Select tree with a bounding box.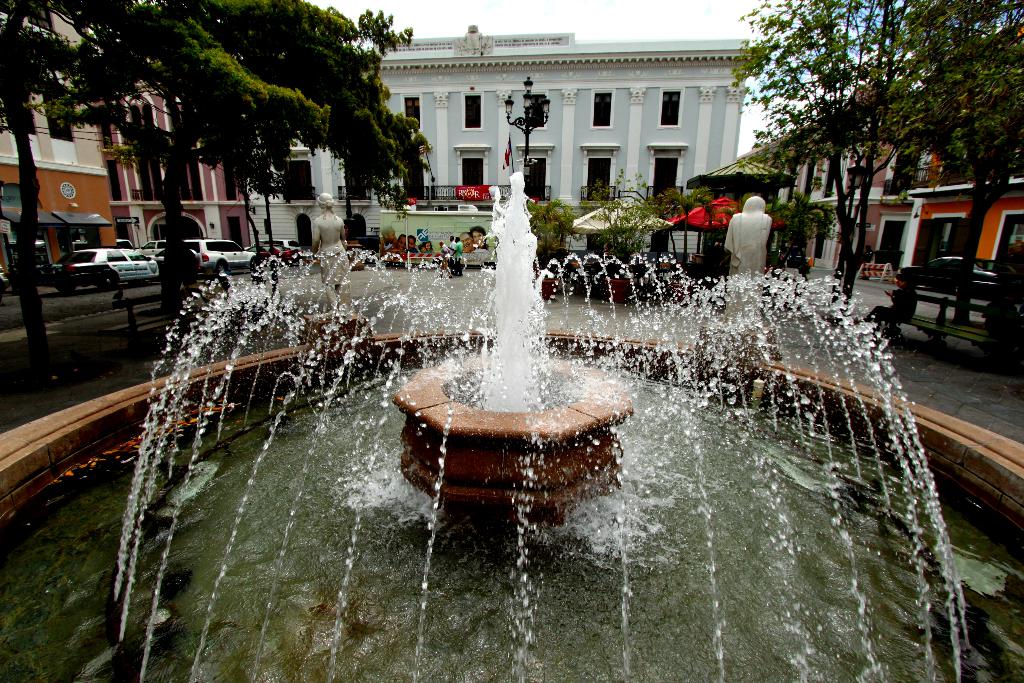
bbox=[727, 0, 1023, 319].
